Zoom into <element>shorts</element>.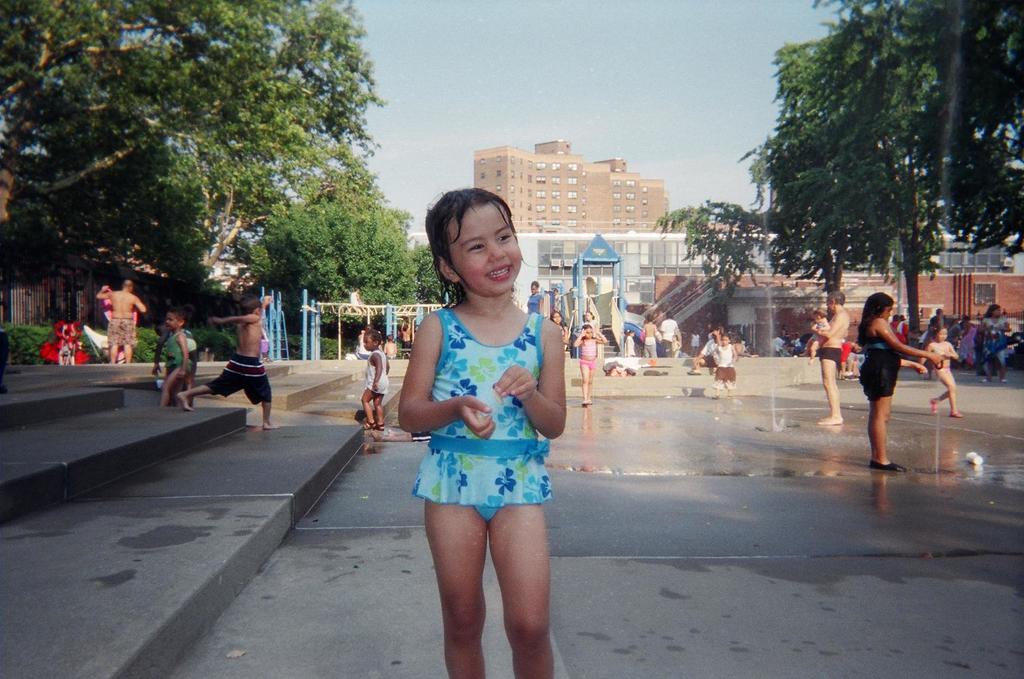
Zoom target: left=712, top=365, right=737, bottom=387.
